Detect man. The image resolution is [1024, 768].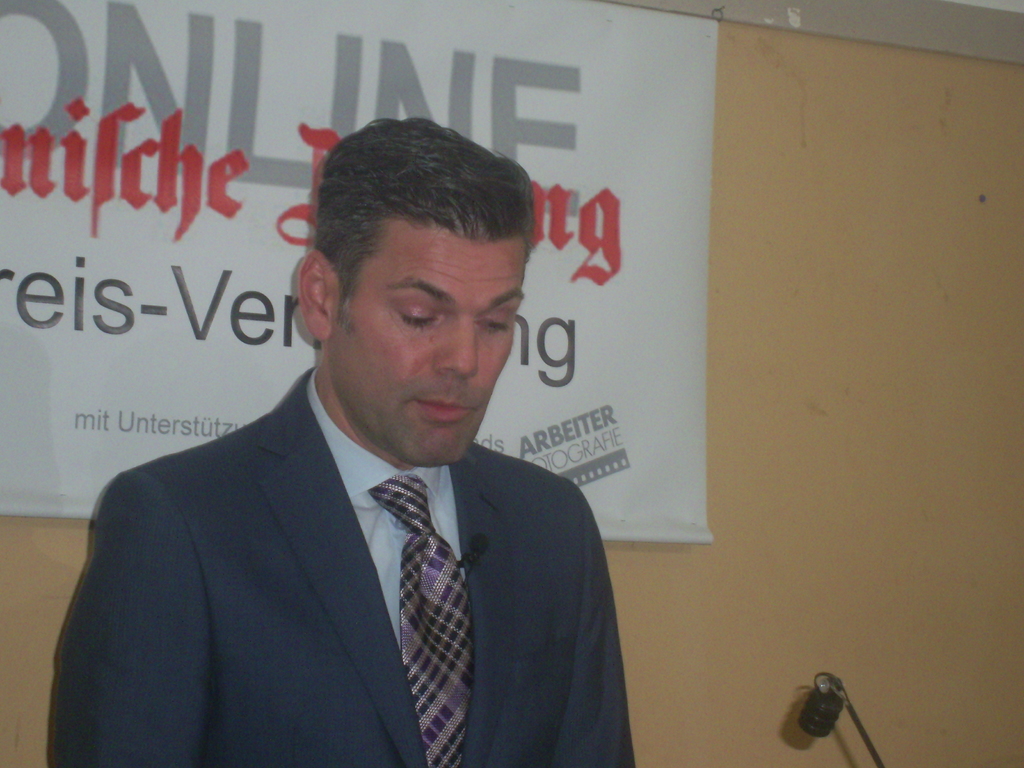
47/148/662/761.
